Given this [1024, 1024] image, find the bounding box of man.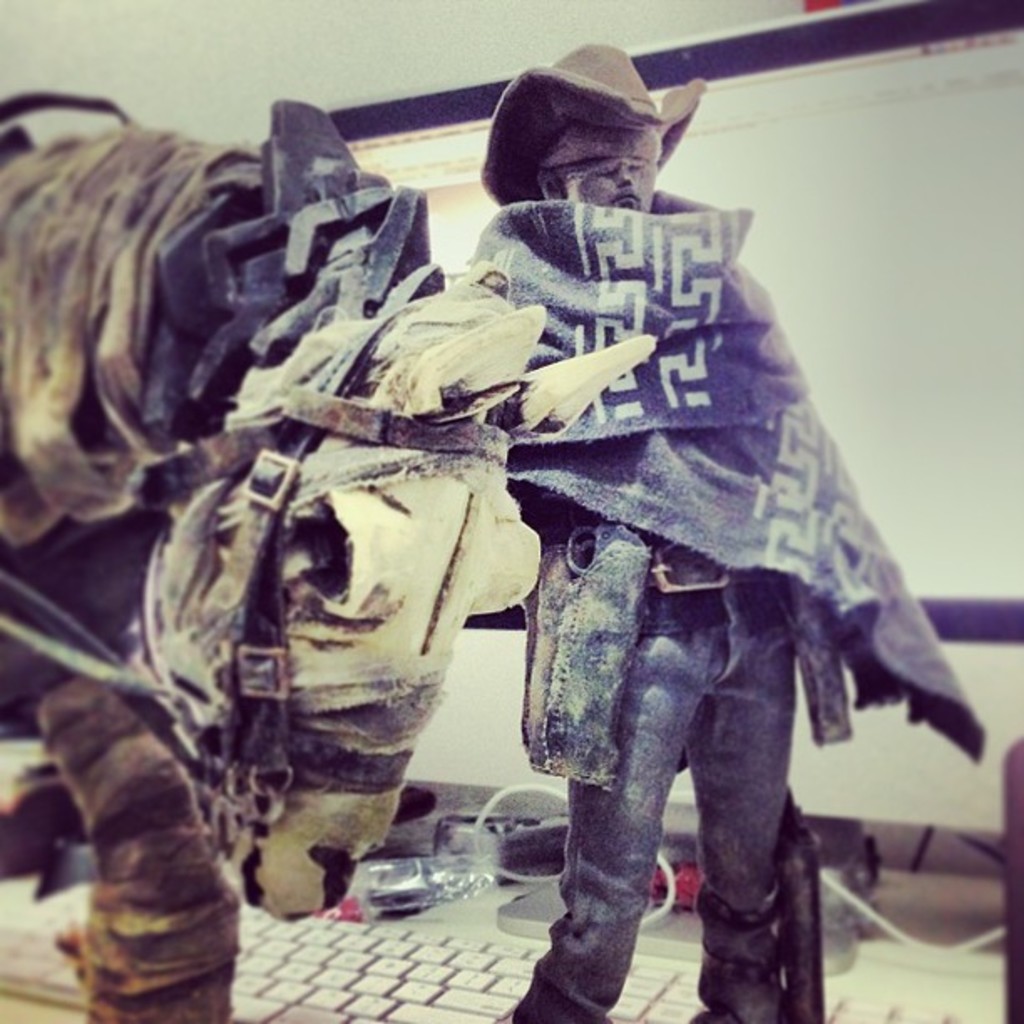
detection(450, 124, 937, 1023).
